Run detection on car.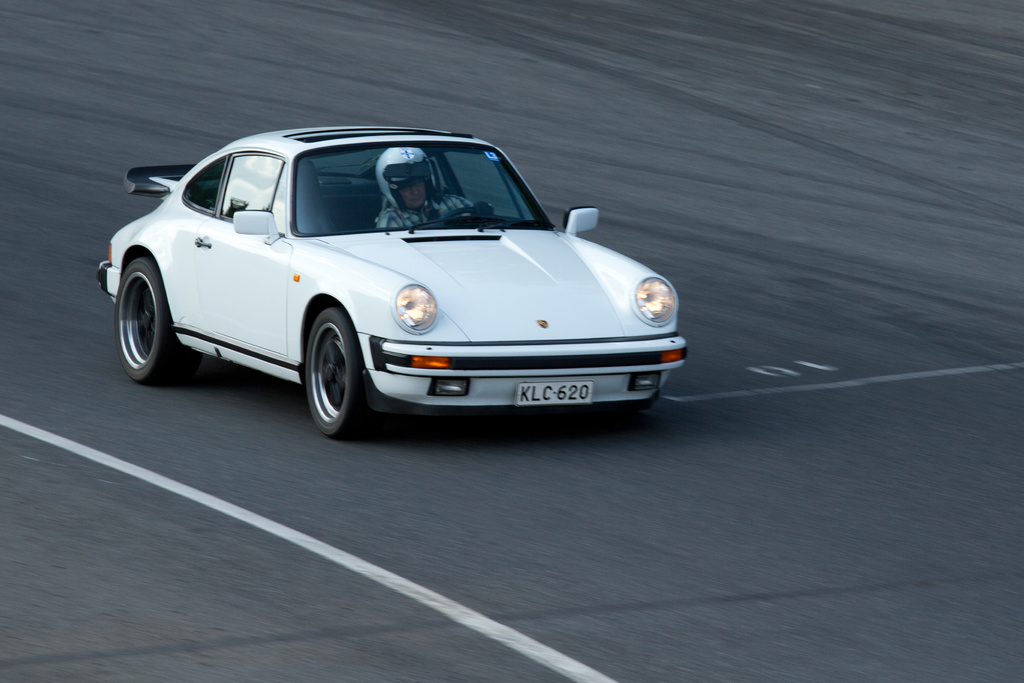
Result: <region>99, 123, 687, 443</region>.
